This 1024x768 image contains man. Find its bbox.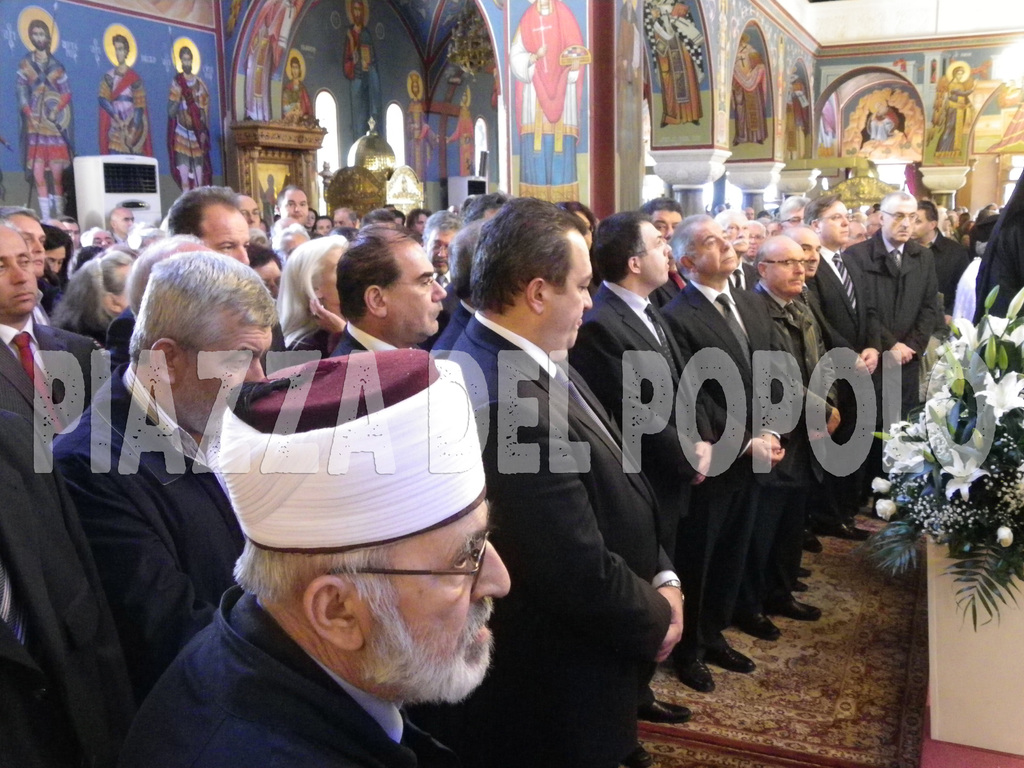
x1=644, y1=204, x2=689, y2=241.
